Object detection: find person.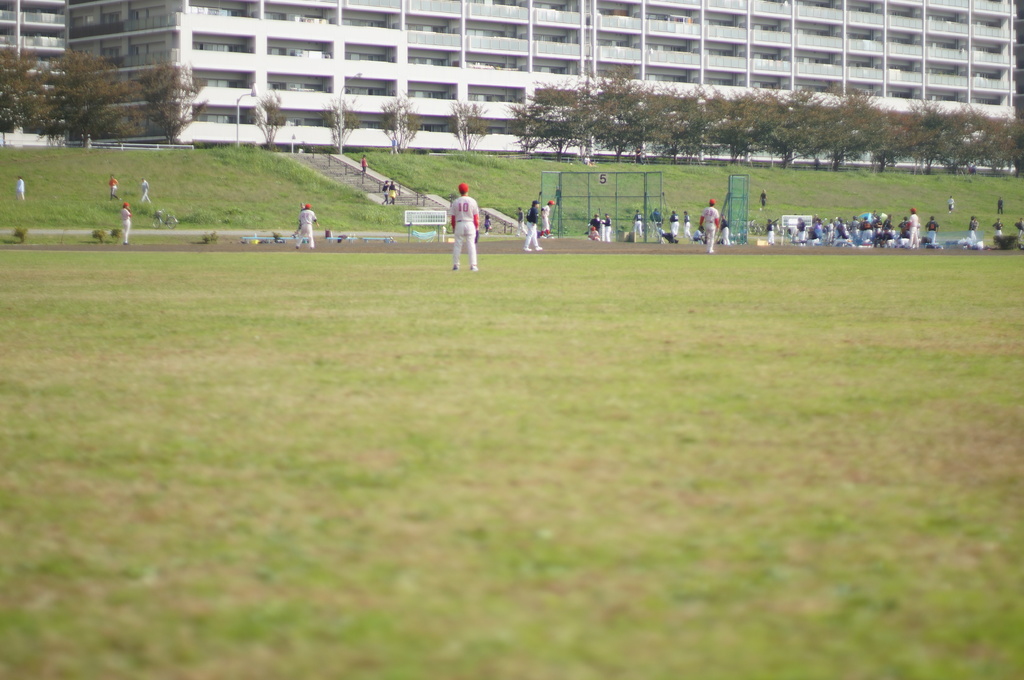
rect(524, 203, 542, 249).
